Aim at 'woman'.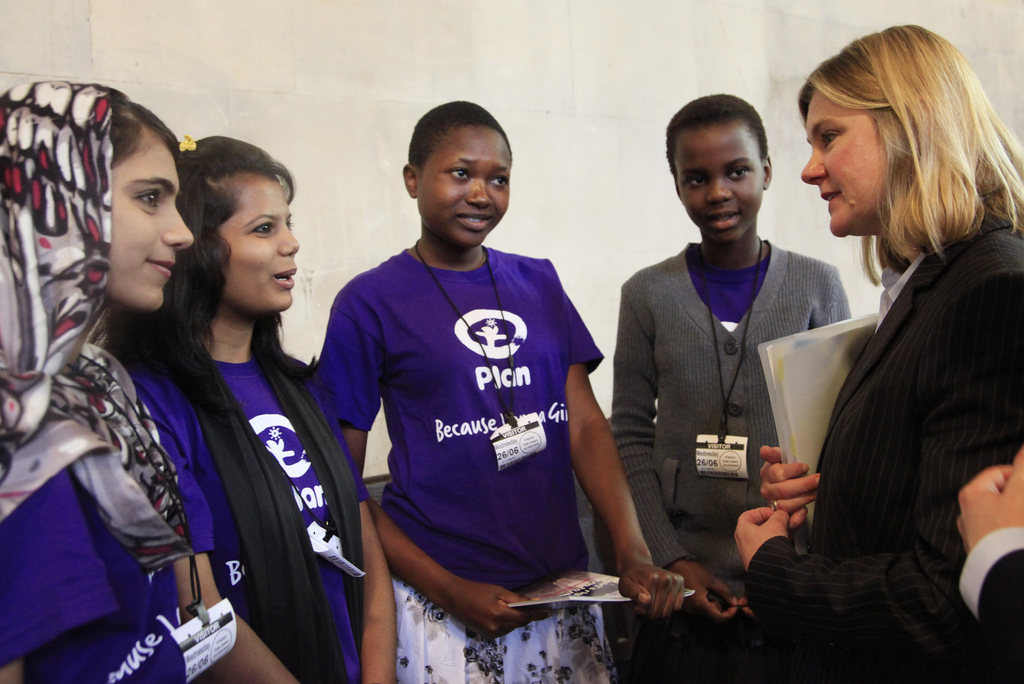
Aimed at x1=777 y1=36 x2=1014 y2=675.
